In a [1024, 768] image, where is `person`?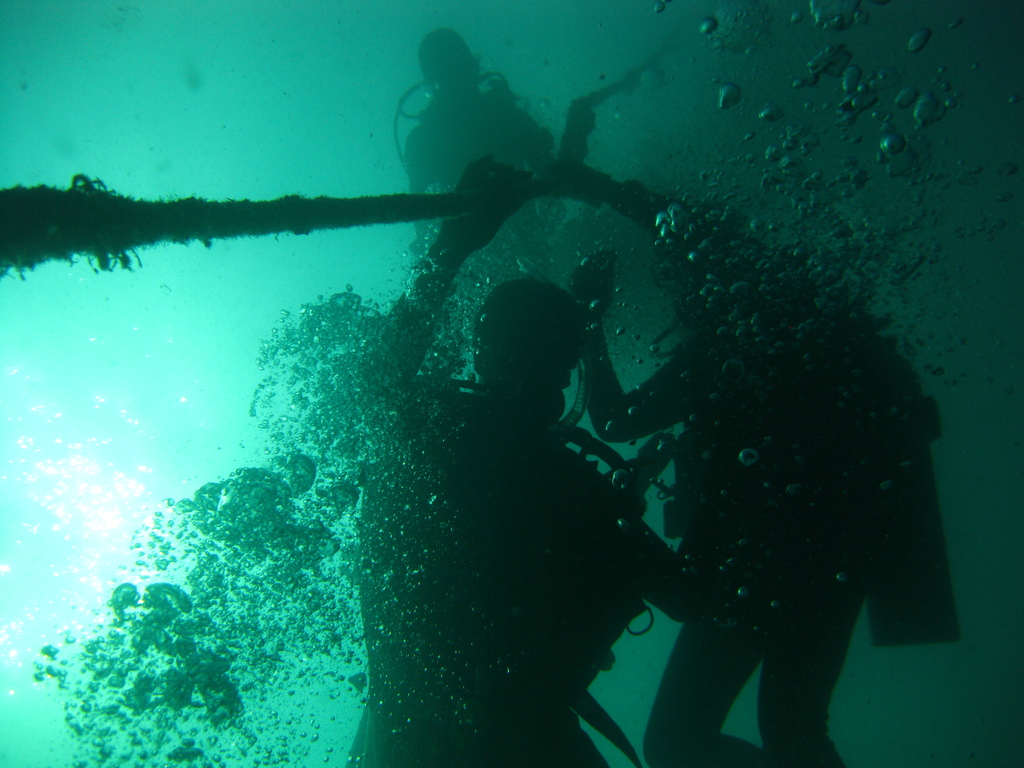
{"x1": 566, "y1": 200, "x2": 941, "y2": 767}.
